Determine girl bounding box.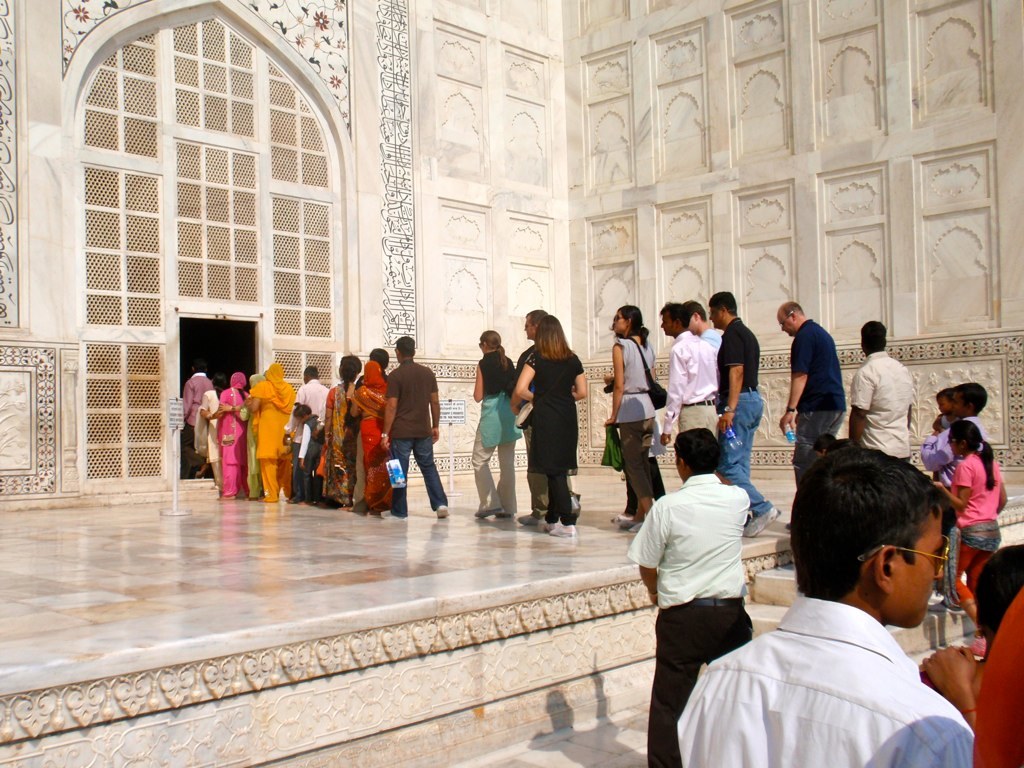
Determined: BBox(519, 317, 591, 533).
